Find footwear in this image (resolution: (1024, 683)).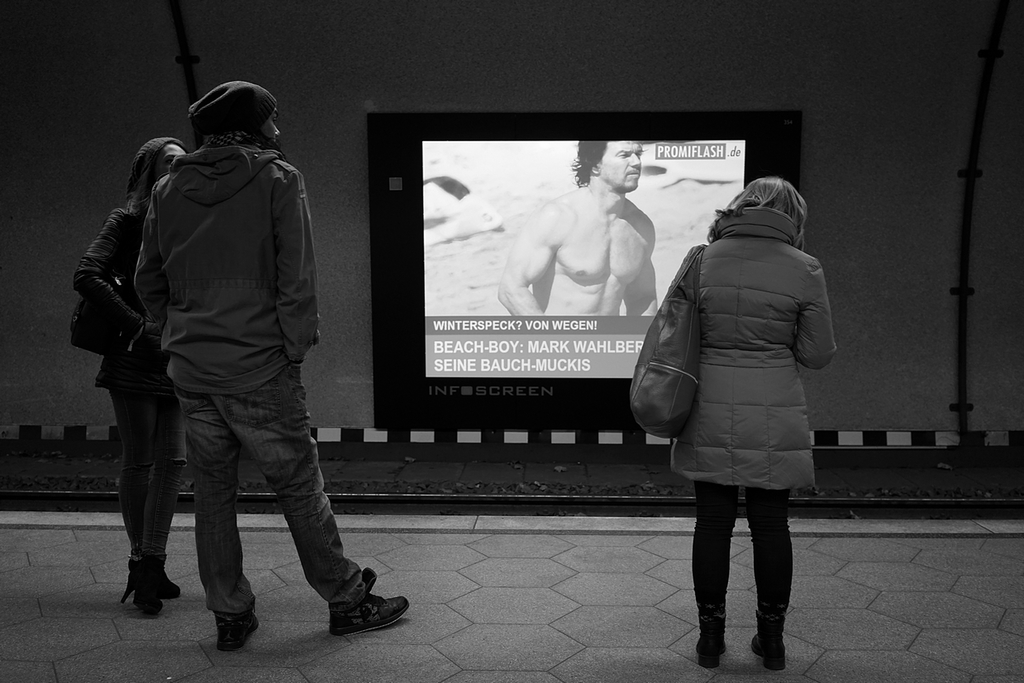
[x1=216, y1=611, x2=261, y2=652].
